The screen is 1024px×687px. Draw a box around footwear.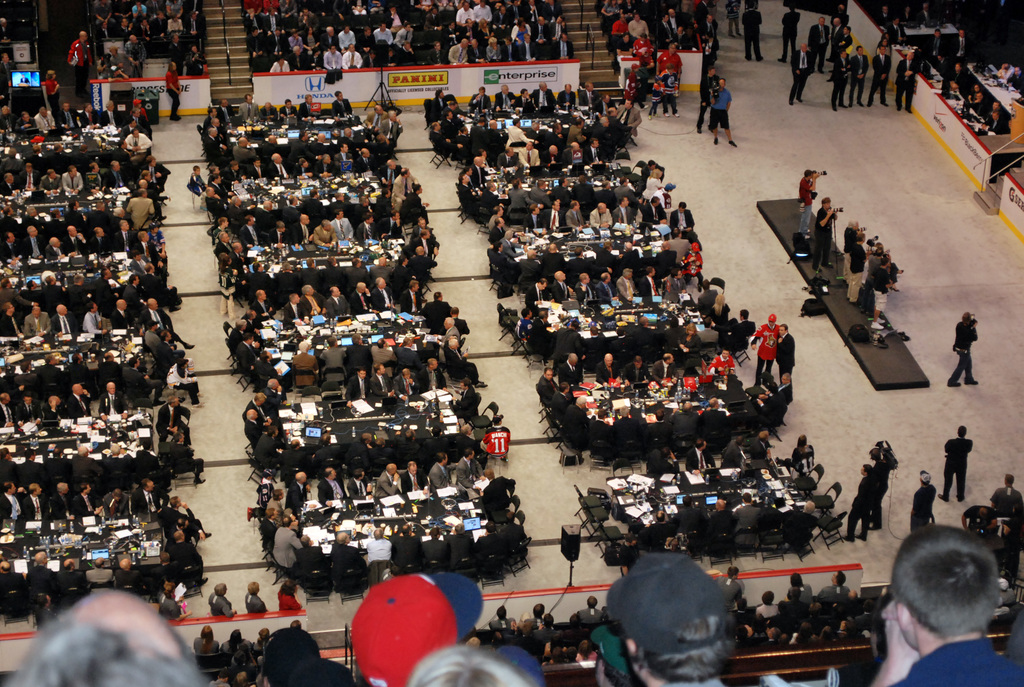
region(954, 495, 964, 501).
